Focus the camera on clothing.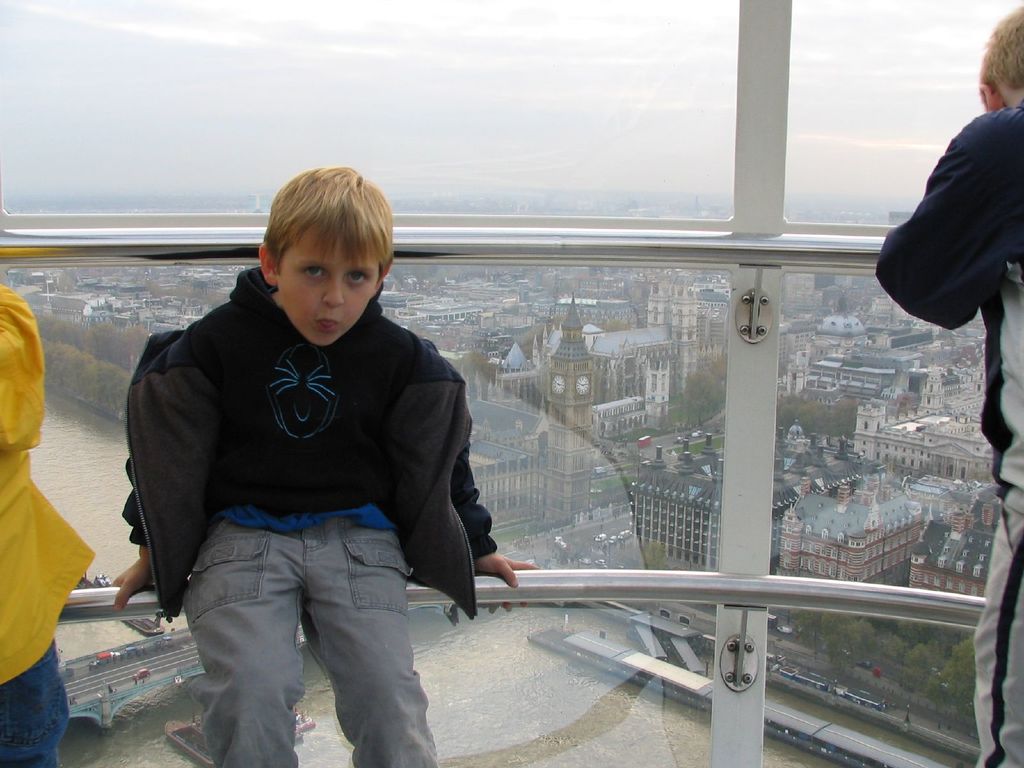
Focus region: crop(116, 265, 499, 767).
